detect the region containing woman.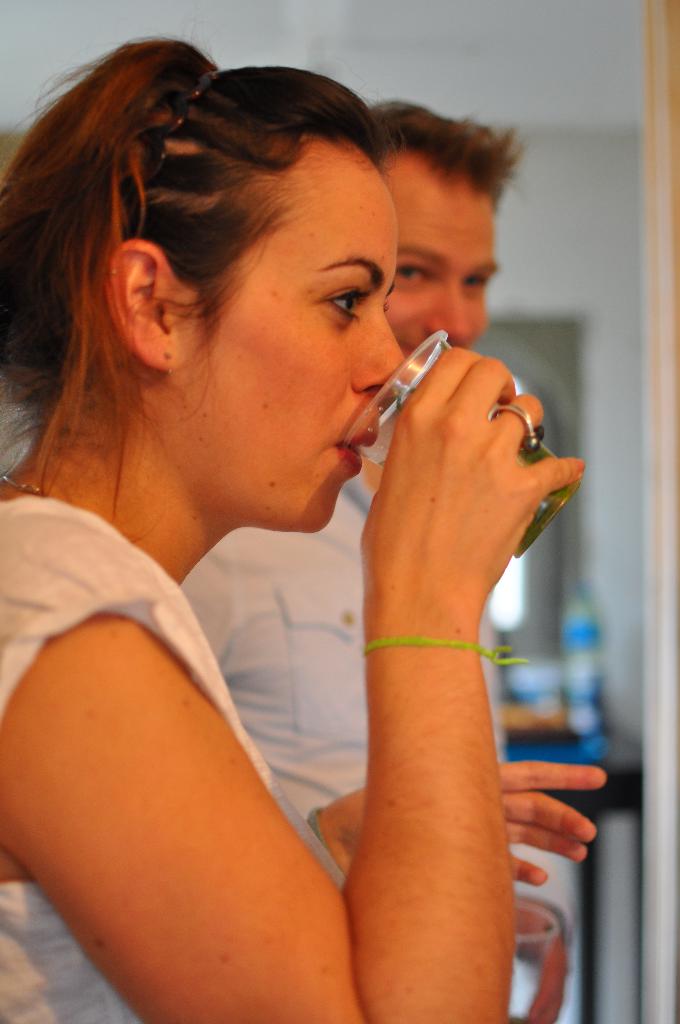
{"left": 20, "top": 25, "right": 592, "bottom": 1019}.
